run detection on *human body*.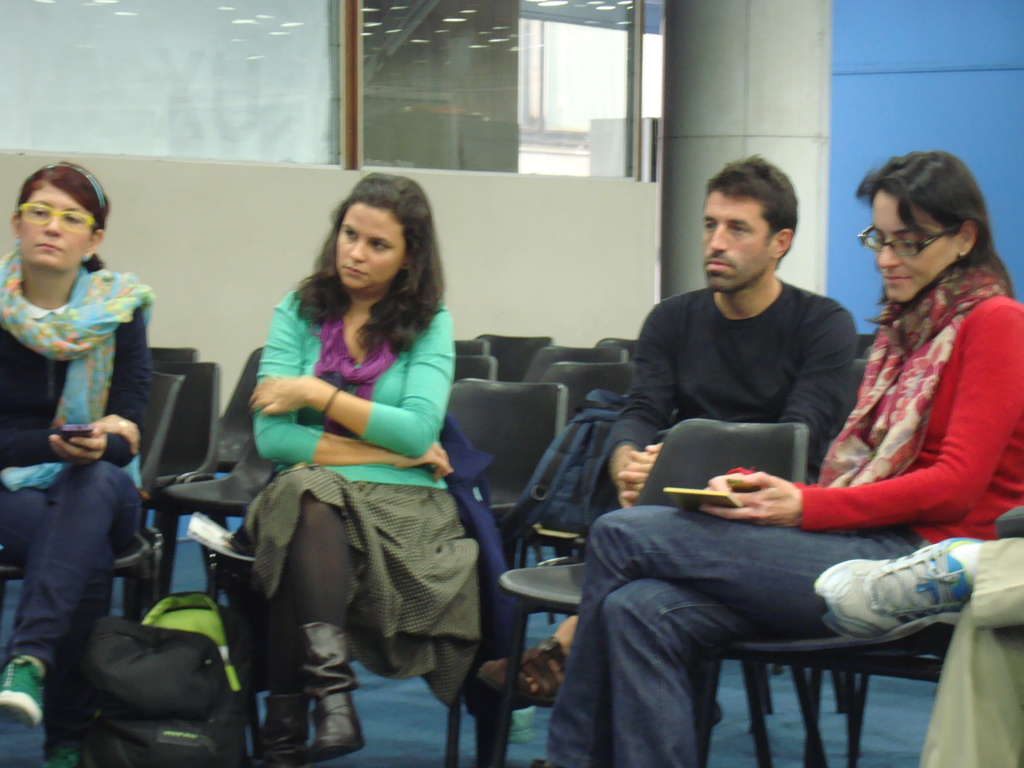
Result: 0:269:148:767.
